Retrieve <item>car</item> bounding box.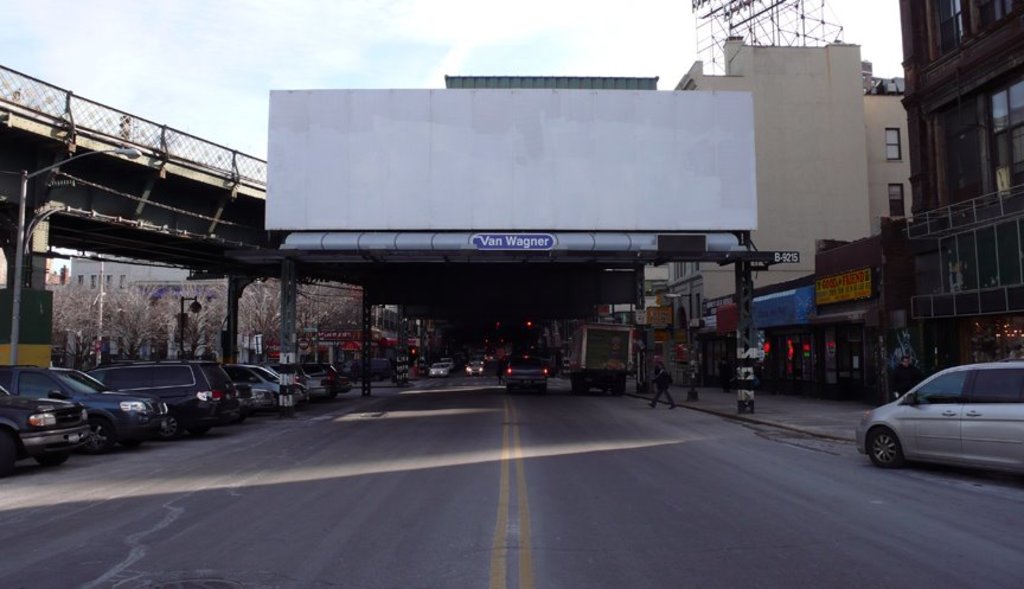
Bounding box: 501/357/553/389.
